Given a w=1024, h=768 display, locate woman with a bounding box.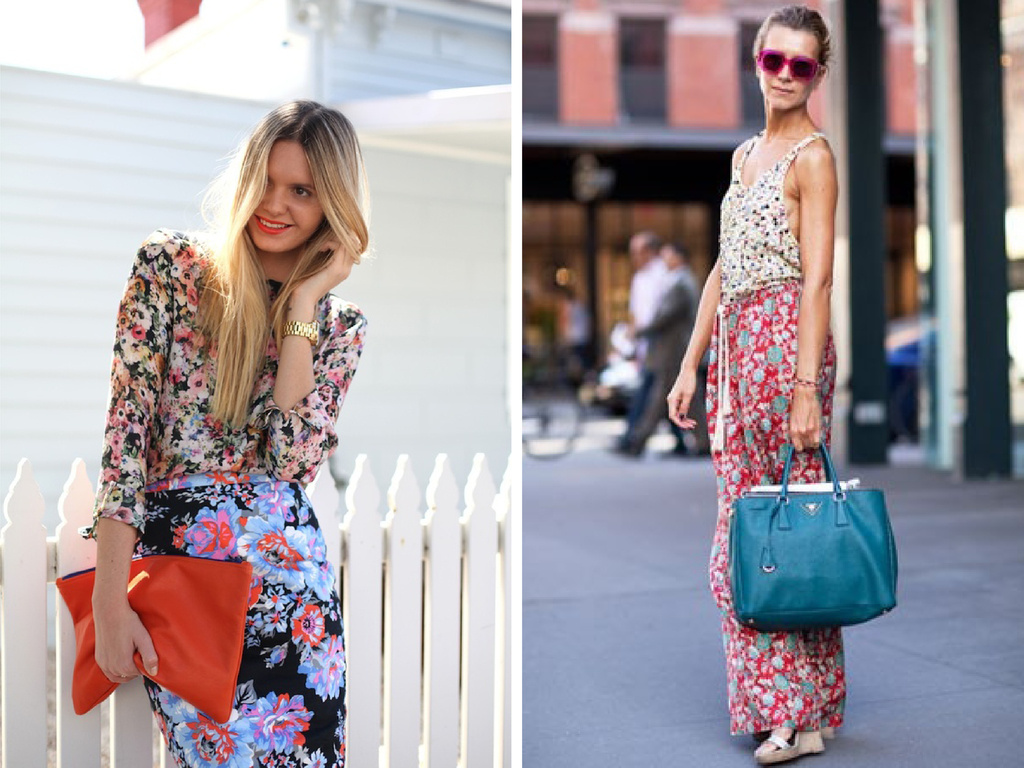
Located: left=666, top=4, right=845, bottom=764.
